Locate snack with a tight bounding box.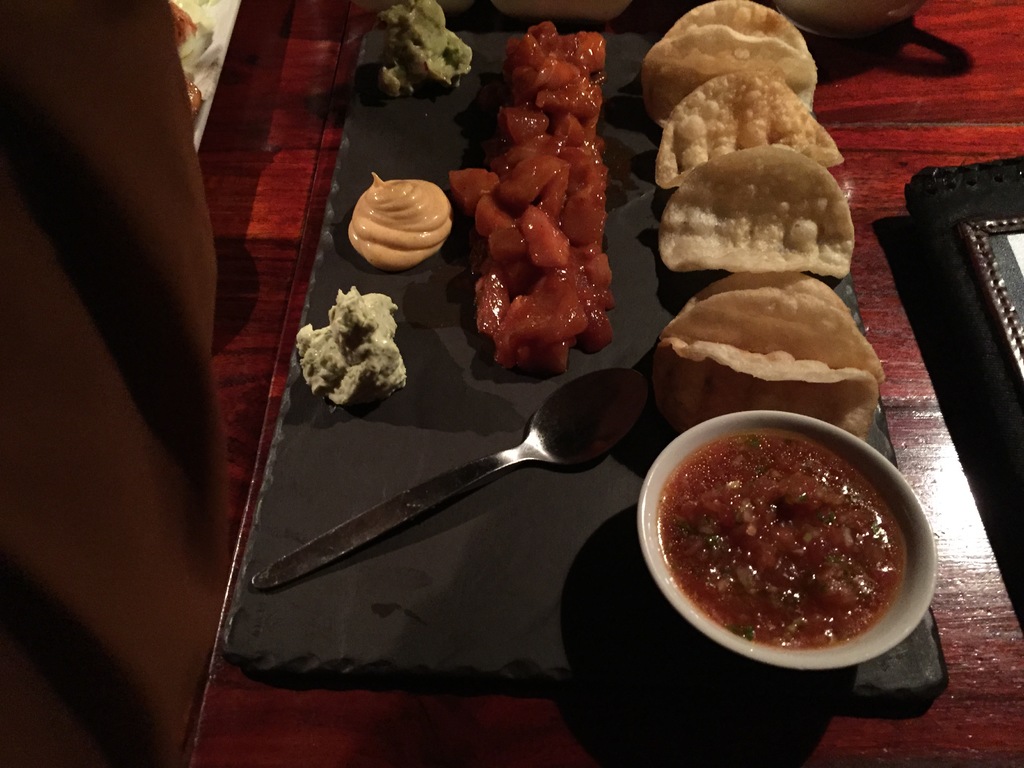
{"left": 657, "top": 270, "right": 892, "bottom": 408}.
